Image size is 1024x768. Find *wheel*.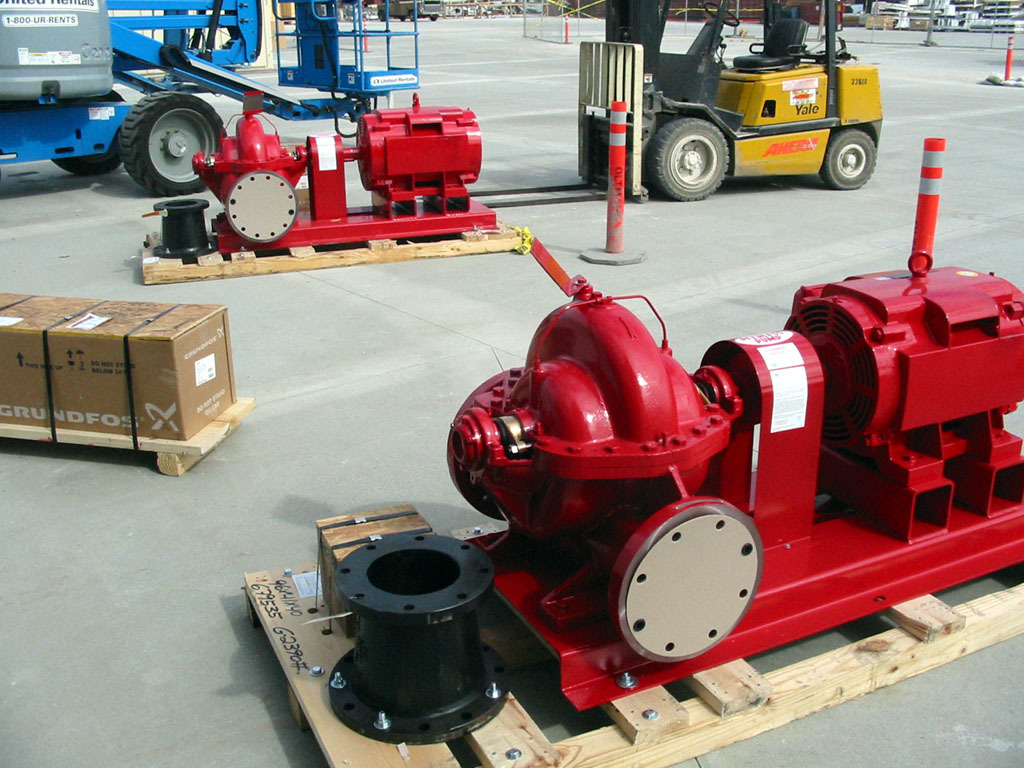
BBox(54, 149, 121, 168).
